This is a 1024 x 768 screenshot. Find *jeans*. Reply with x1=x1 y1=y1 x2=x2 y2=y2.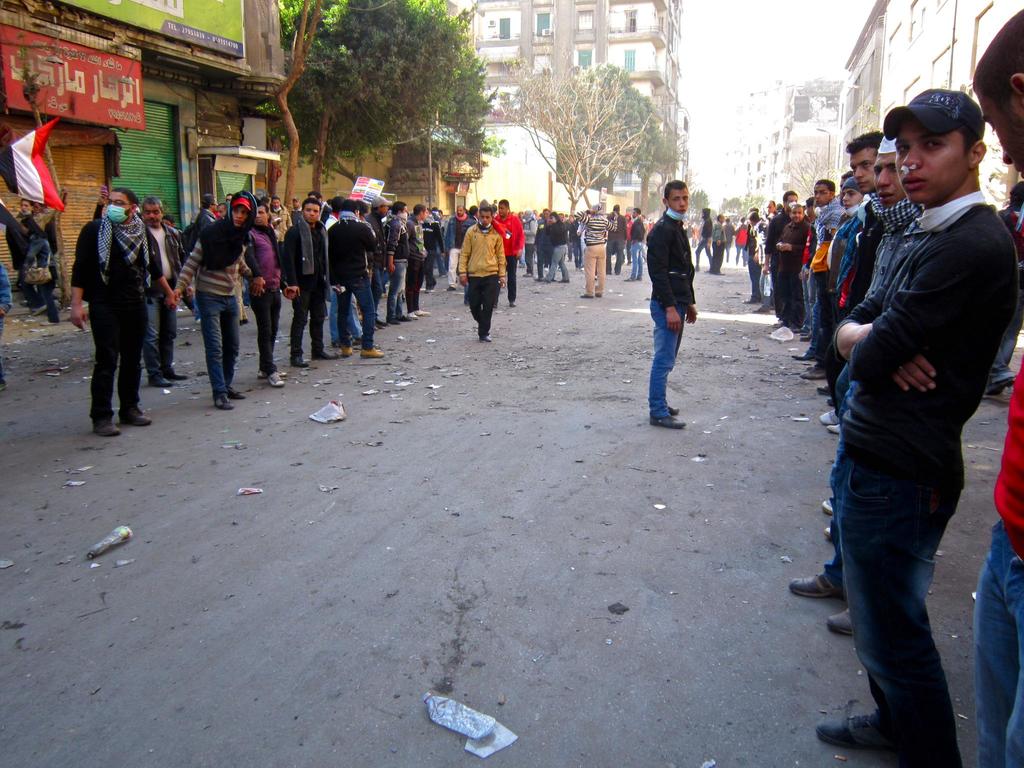
x1=797 y1=266 x2=812 y2=330.
